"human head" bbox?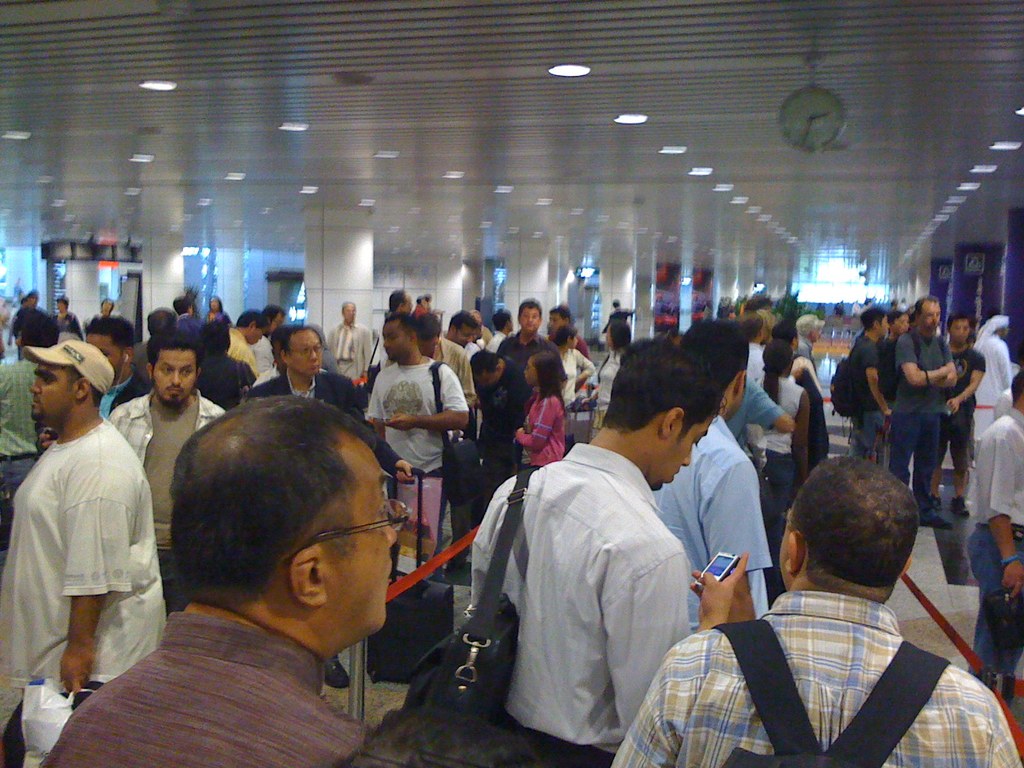
left=748, top=292, right=773, bottom=319
